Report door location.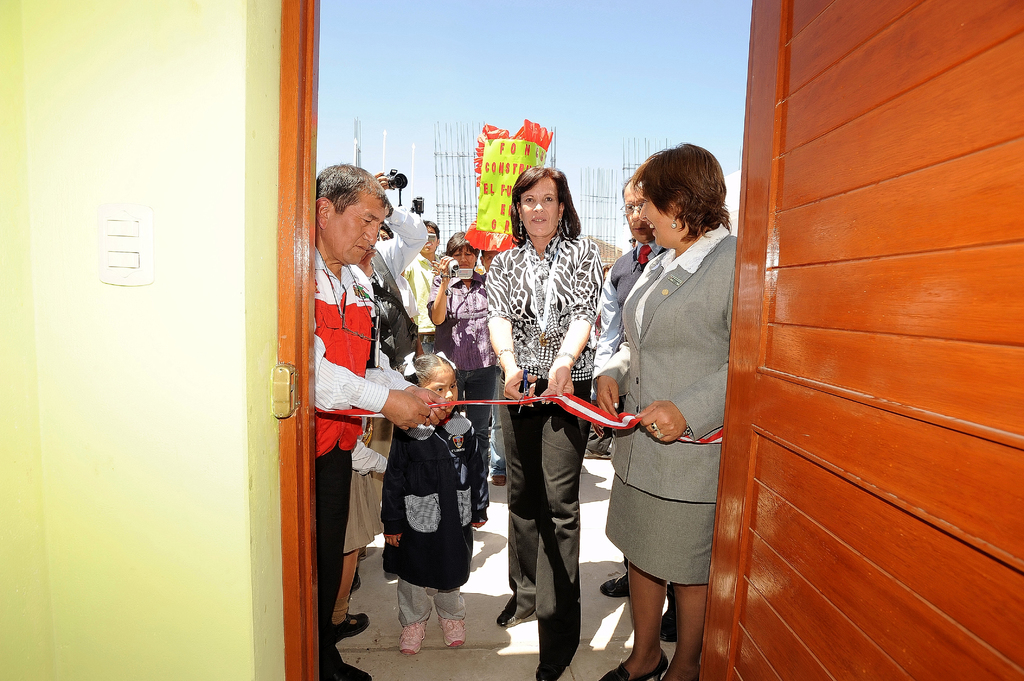
Report: [x1=293, y1=0, x2=1022, y2=680].
